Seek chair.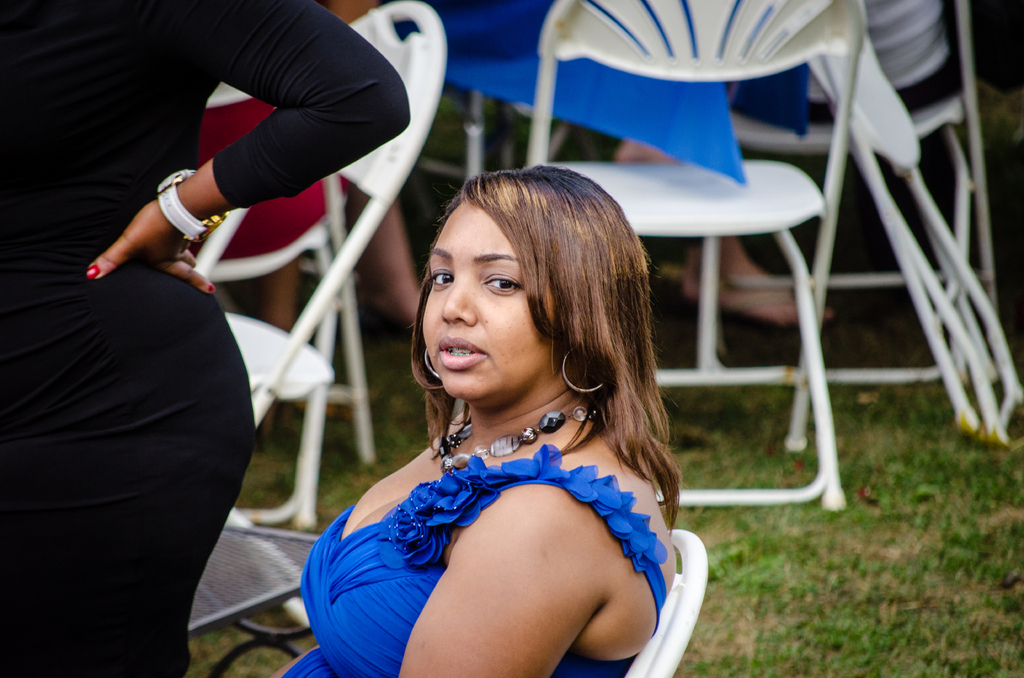
box=[536, 0, 879, 510].
